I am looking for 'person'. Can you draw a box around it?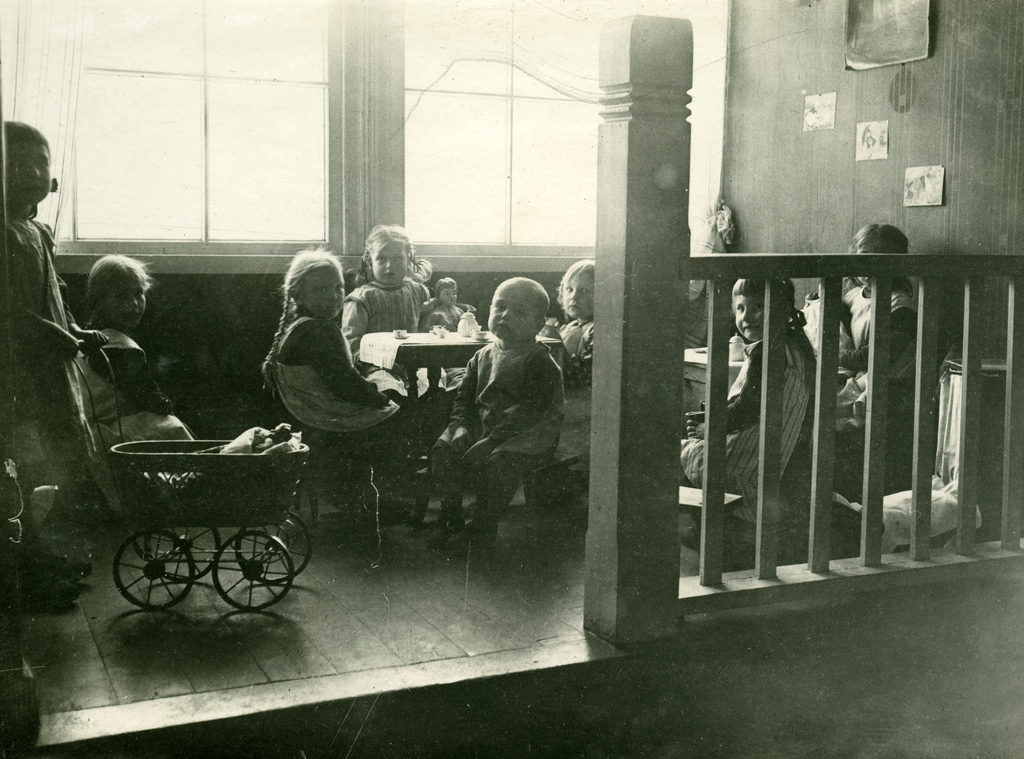
Sure, the bounding box is locate(60, 246, 196, 521).
